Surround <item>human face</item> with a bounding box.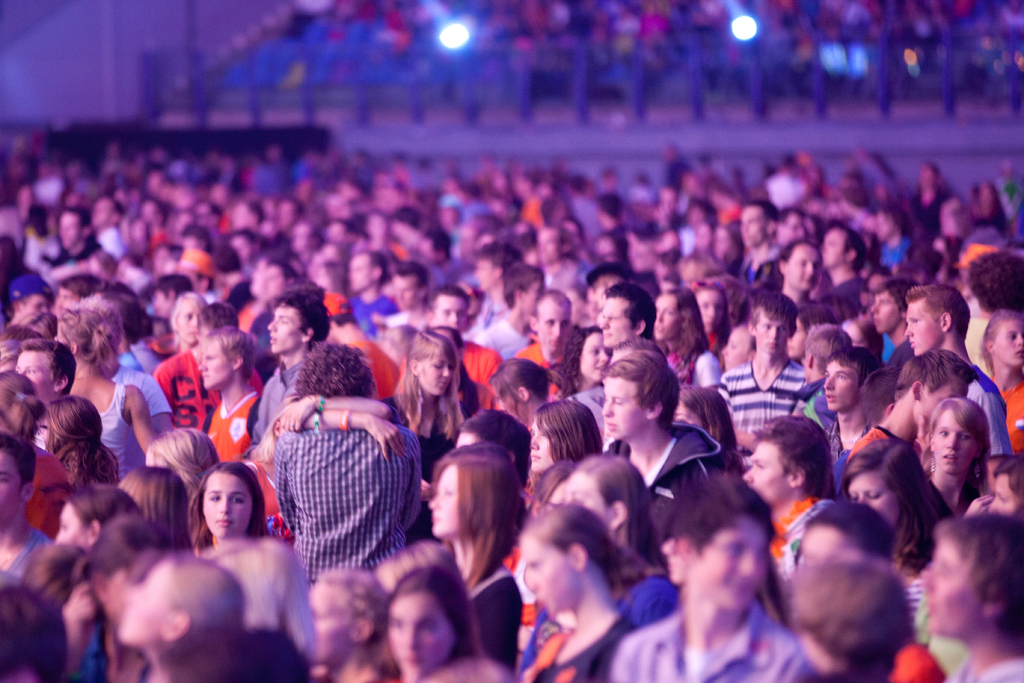
[269,306,305,355].
